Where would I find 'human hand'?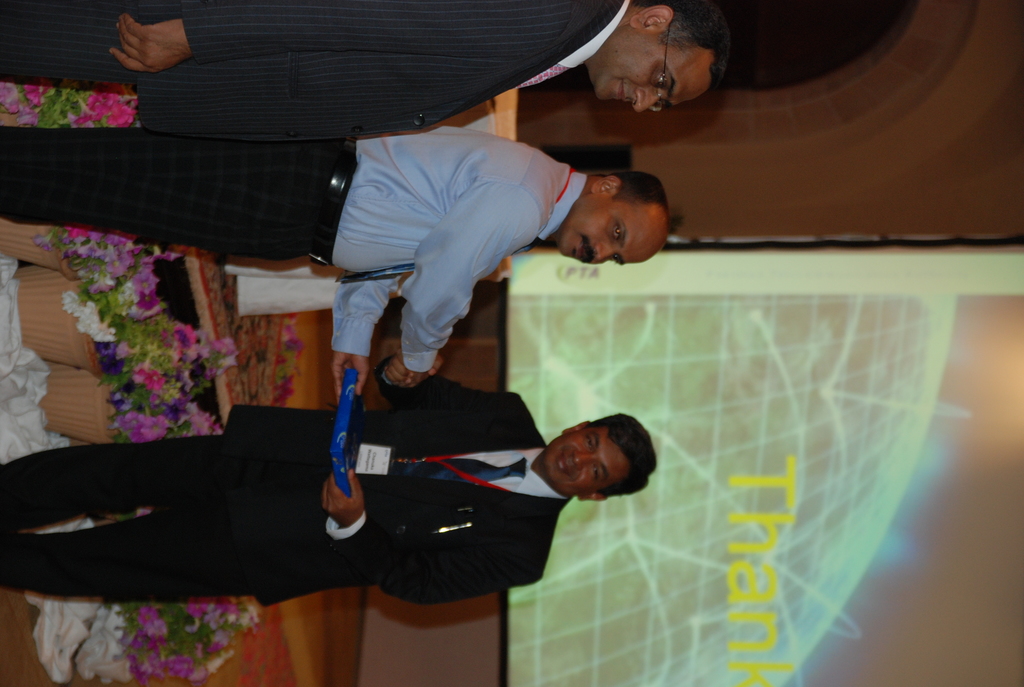
At x1=411 y1=368 x2=432 y2=385.
